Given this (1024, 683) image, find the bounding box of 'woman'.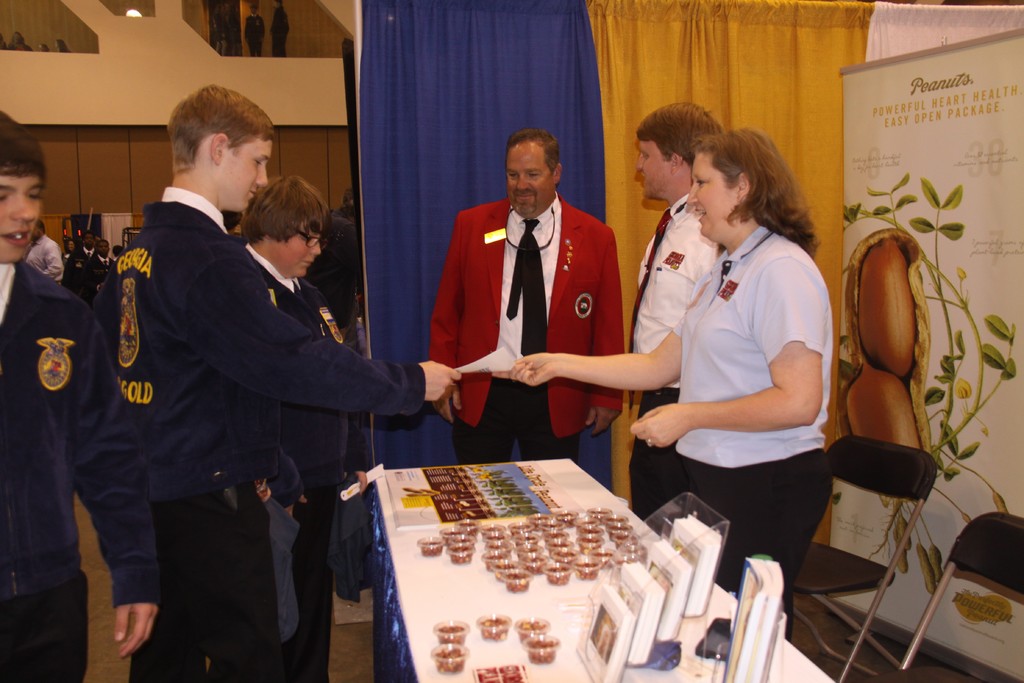
x1=492 y1=138 x2=833 y2=629.
